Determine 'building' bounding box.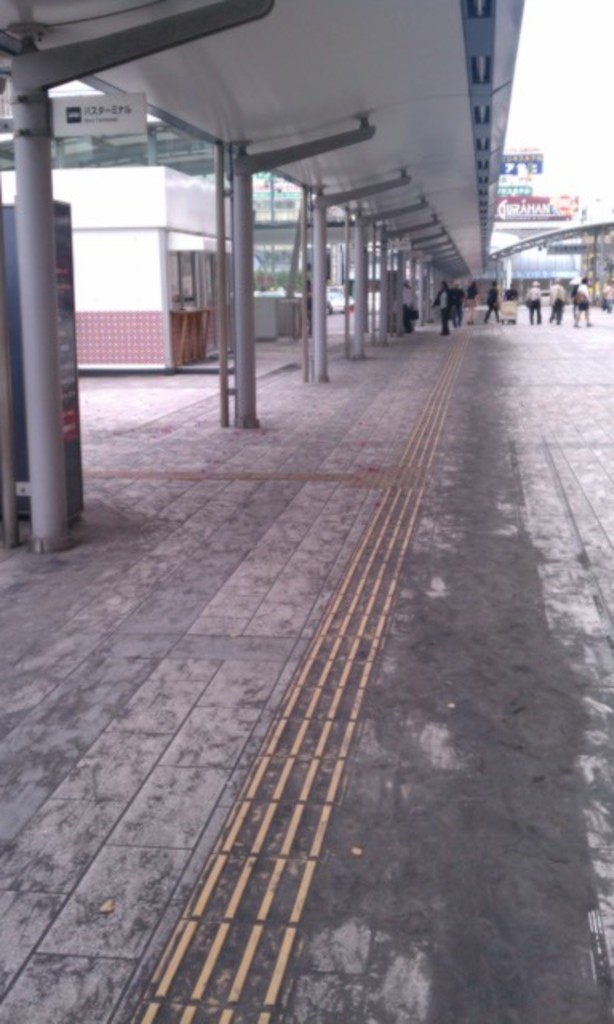
Determined: [489, 142, 606, 286].
